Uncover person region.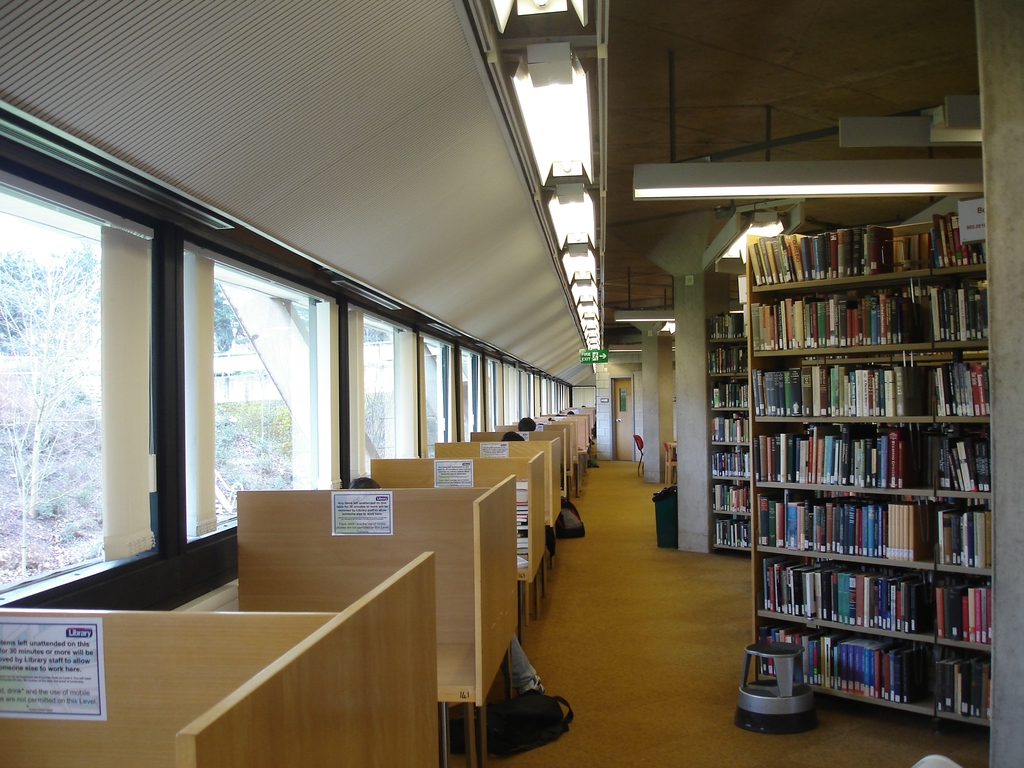
Uncovered: left=513, top=645, right=550, bottom=692.
